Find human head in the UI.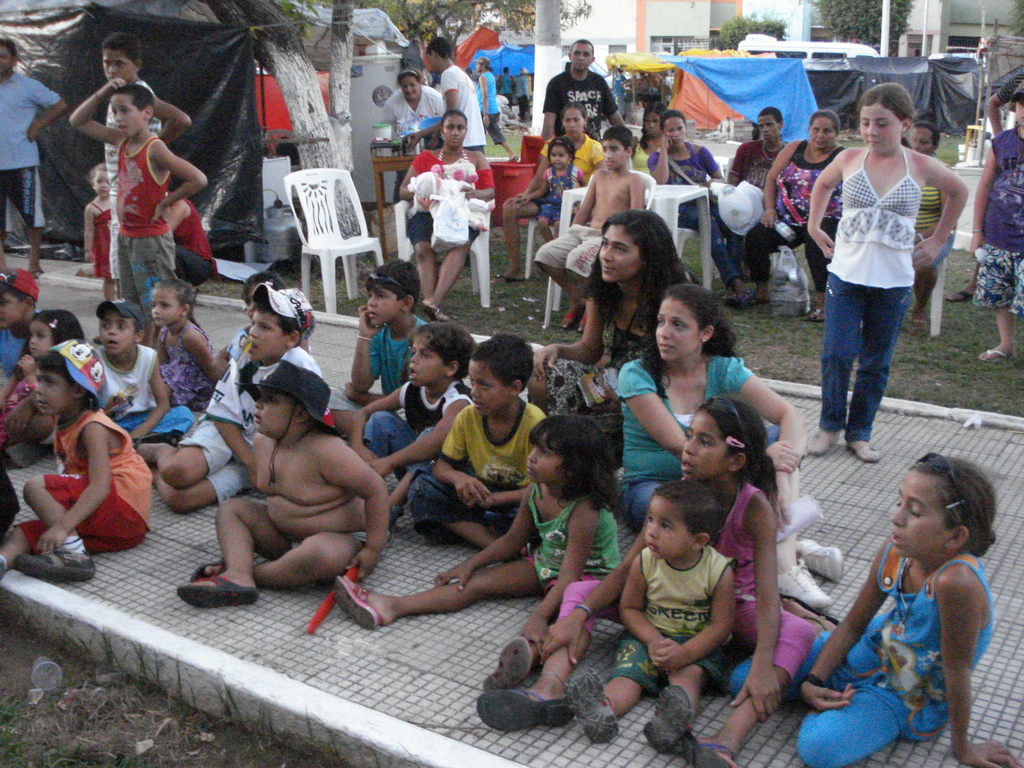
UI element at [436, 113, 466, 149].
